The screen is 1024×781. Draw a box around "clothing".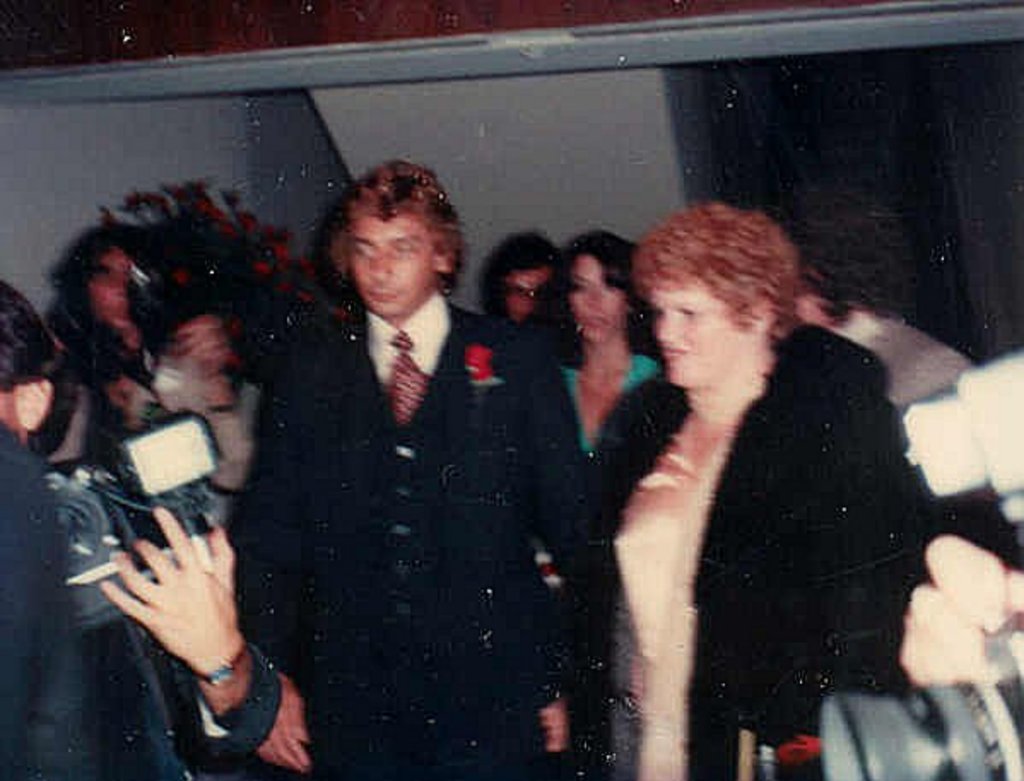
bbox(244, 224, 595, 771).
